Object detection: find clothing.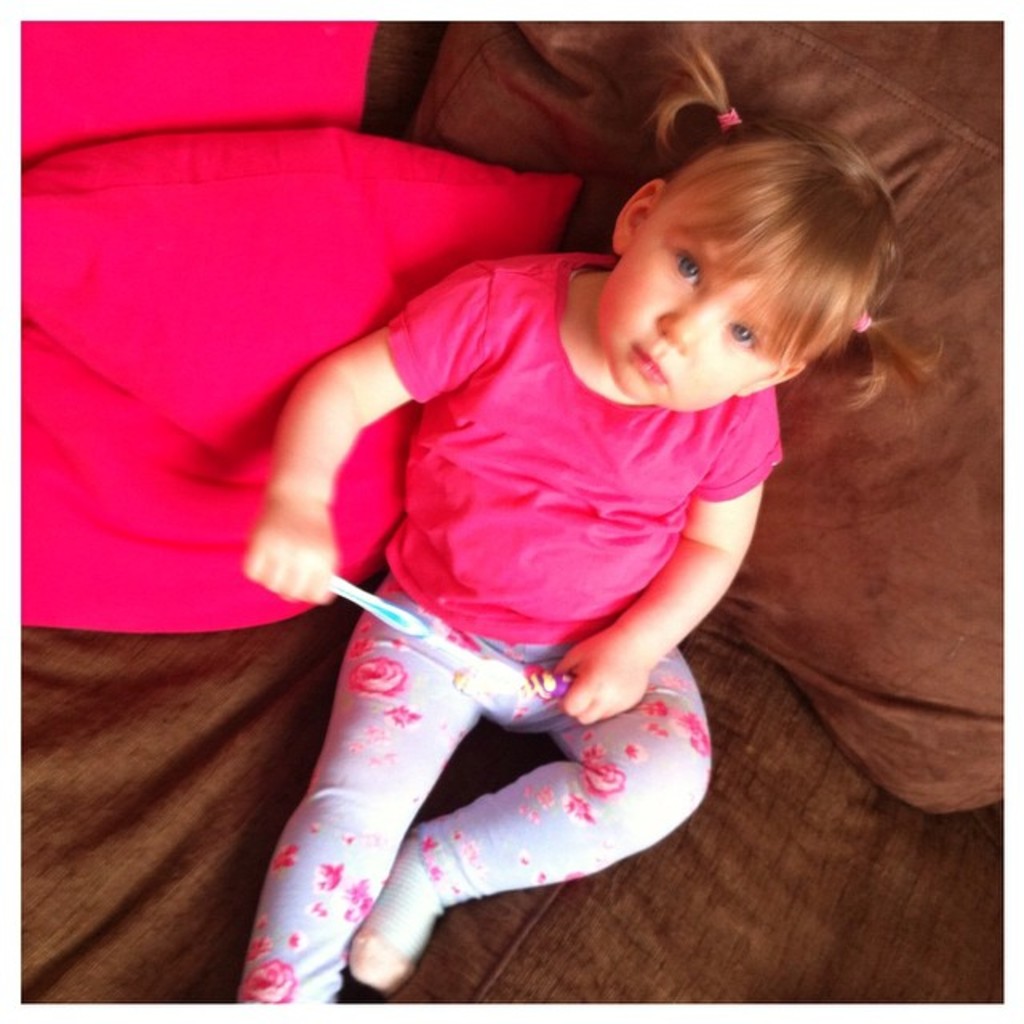
bbox=[246, 258, 816, 896].
